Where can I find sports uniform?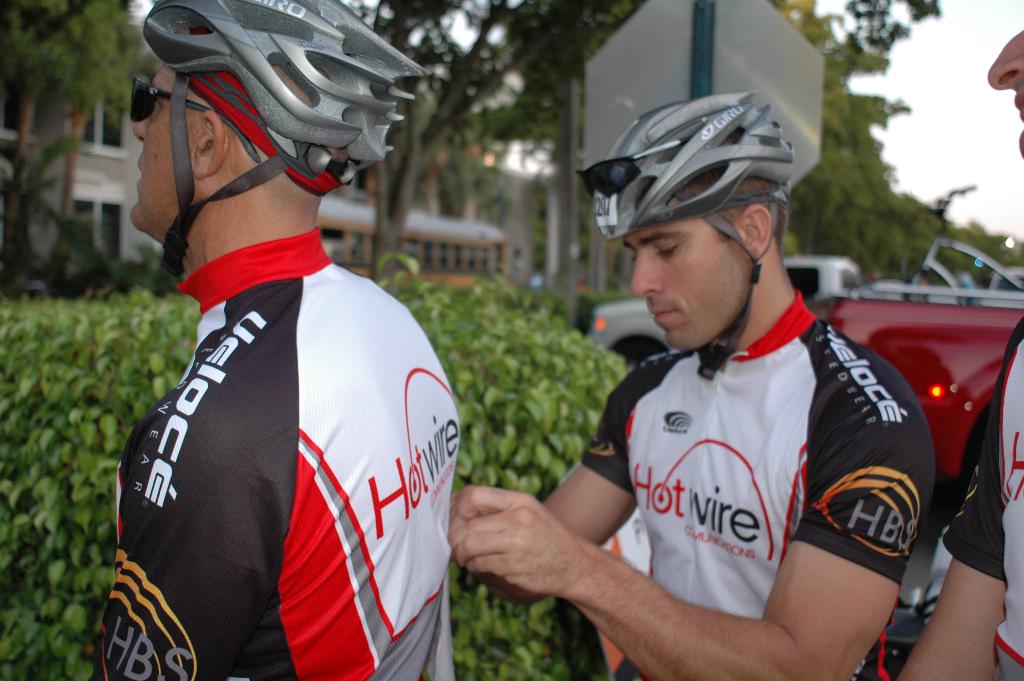
You can find it at 574 87 936 680.
